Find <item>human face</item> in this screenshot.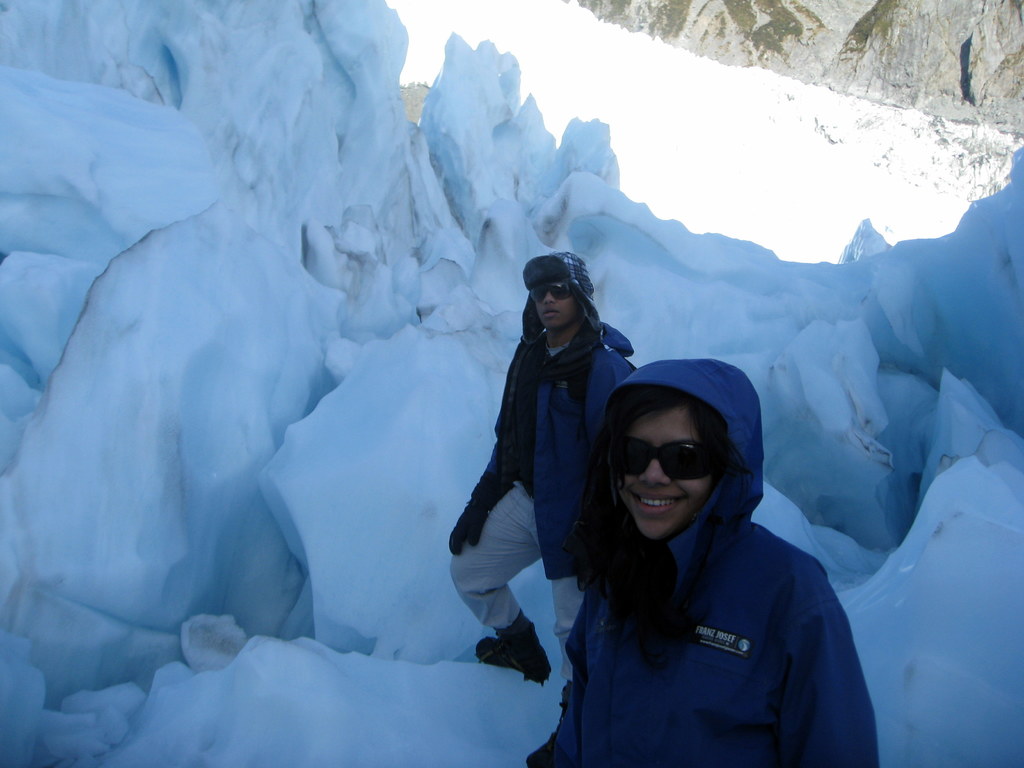
The bounding box for <item>human face</item> is <box>617,406,712,538</box>.
